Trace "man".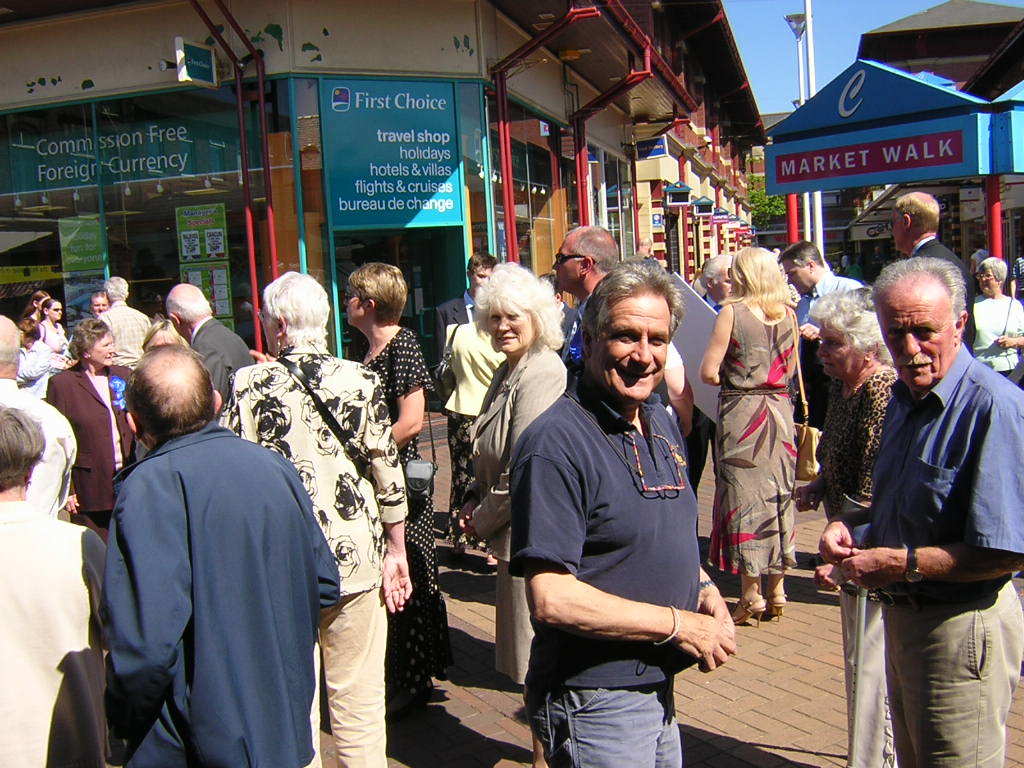
Traced to [887,187,977,354].
